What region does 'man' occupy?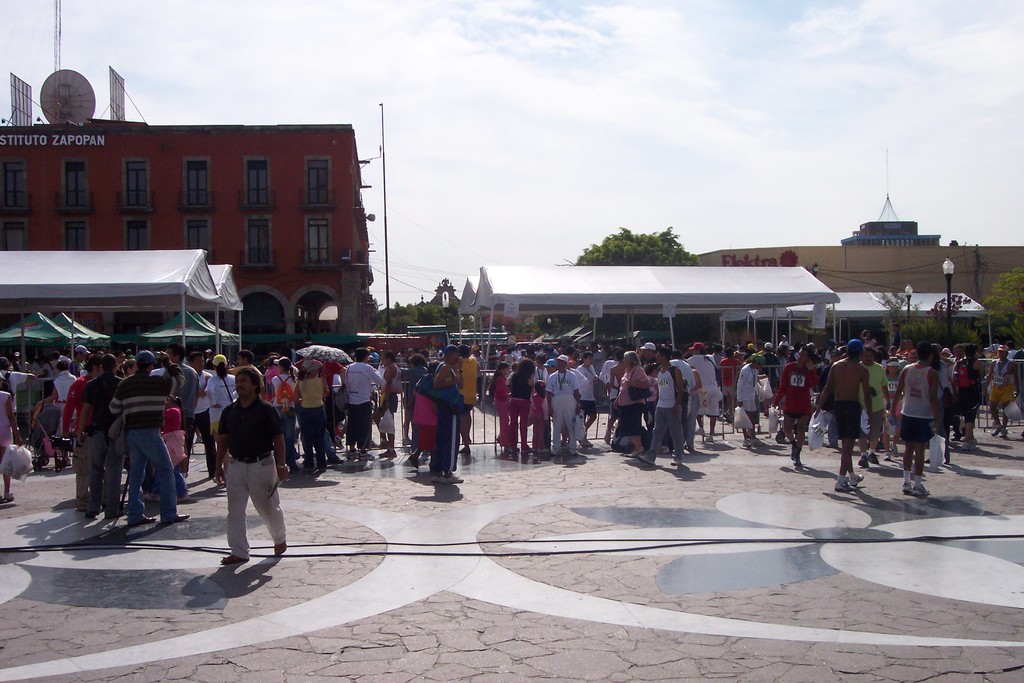
<bbox>77, 358, 127, 520</bbox>.
